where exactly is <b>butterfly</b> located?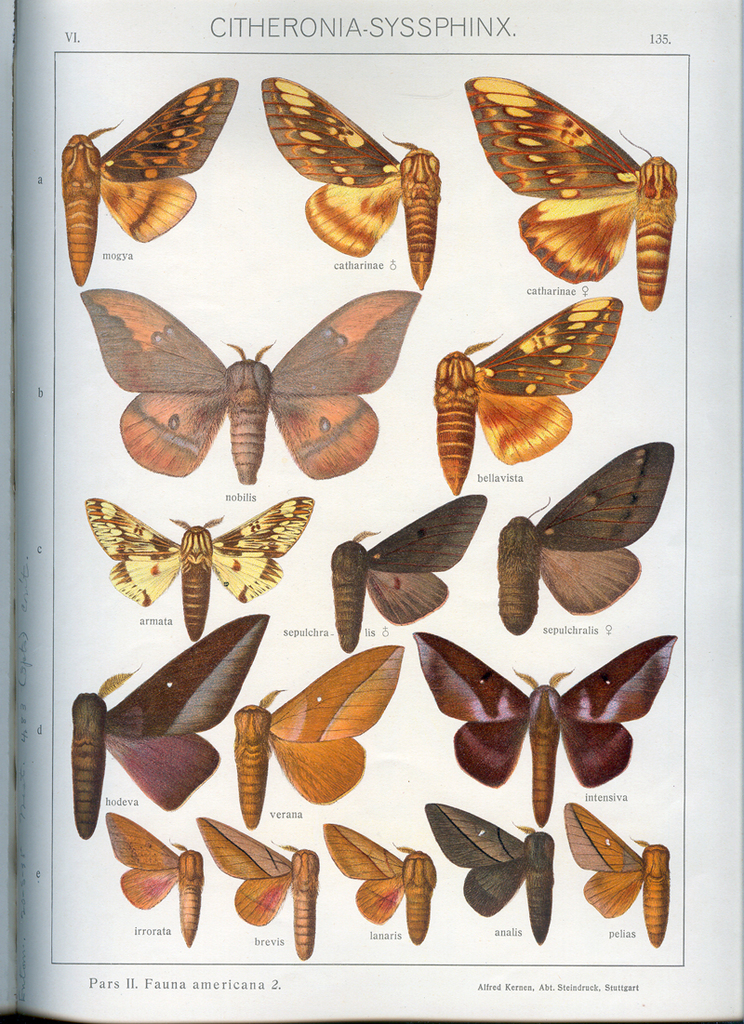
Its bounding box is <region>239, 644, 405, 830</region>.
